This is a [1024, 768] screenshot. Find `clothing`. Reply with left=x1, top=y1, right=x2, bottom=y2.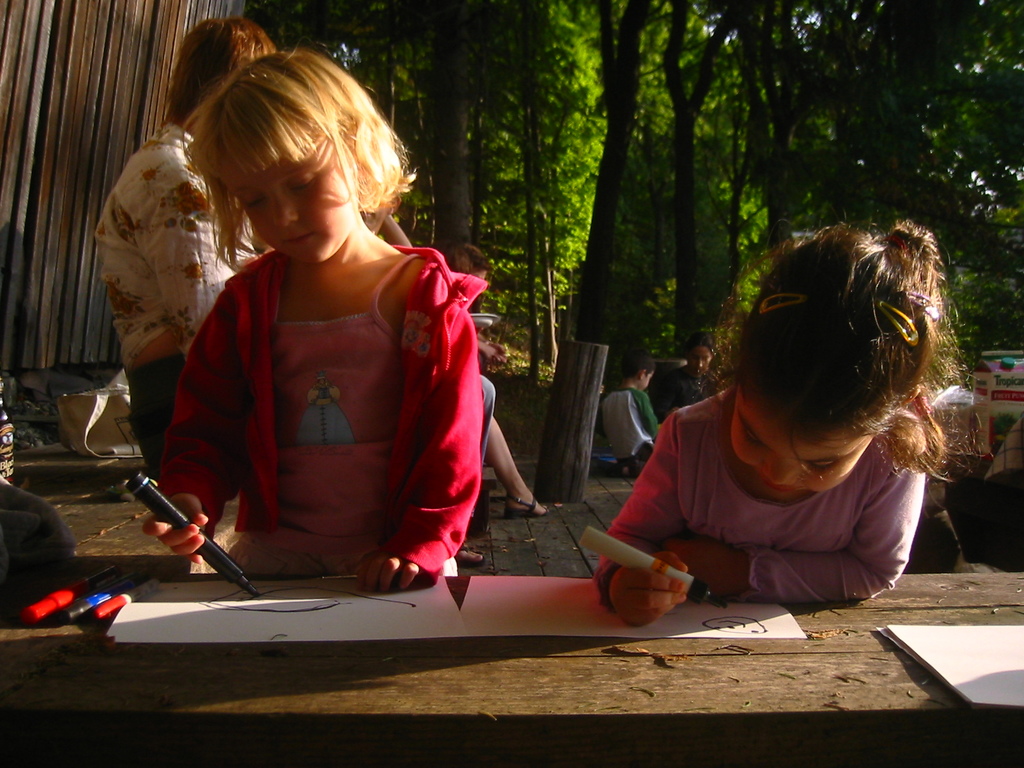
left=640, top=369, right=712, bottom=426.
